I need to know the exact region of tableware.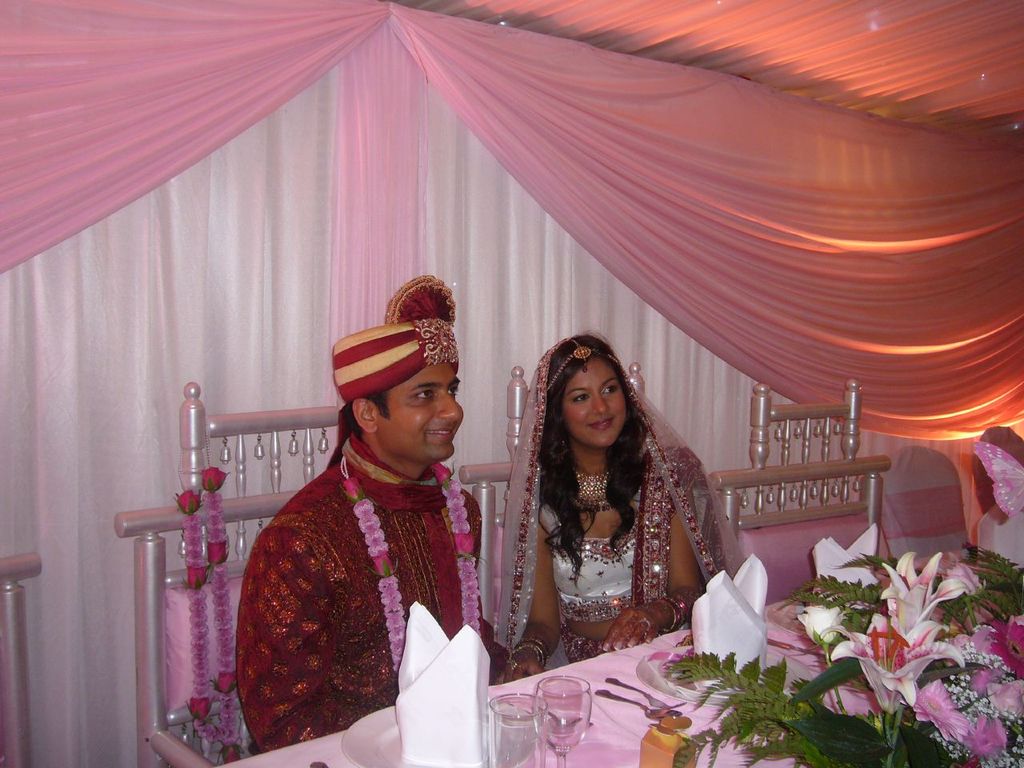
Region: bbox(768, 602, 818, 640).
